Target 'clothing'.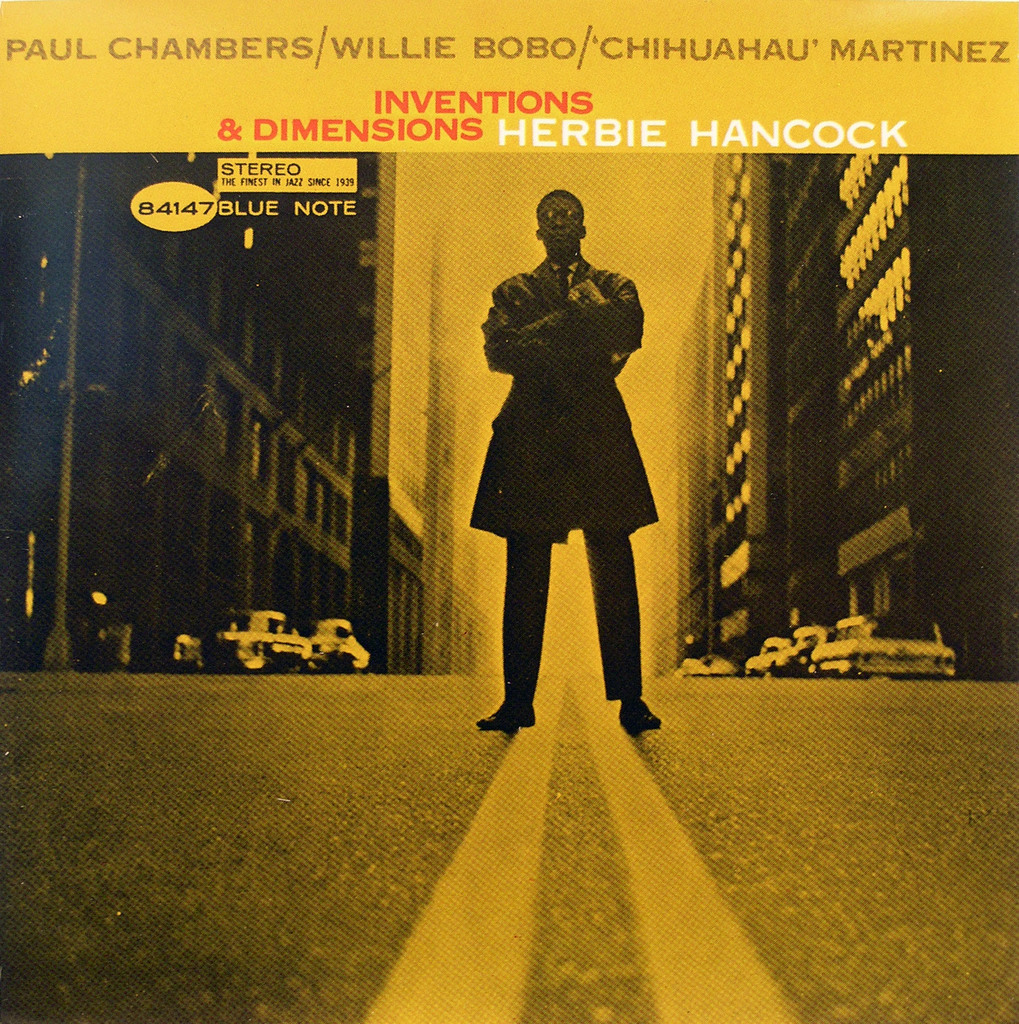
Target region: [x1=453, y1=265, x2=668, y2=671].
